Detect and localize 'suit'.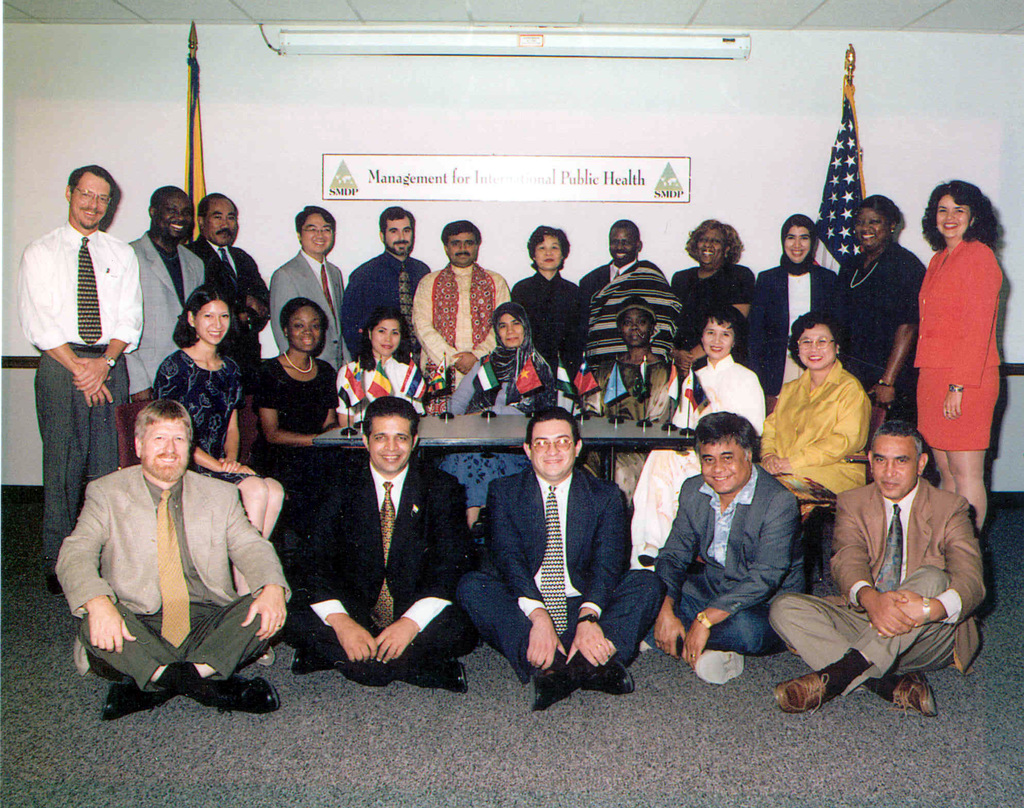
Localized at select_region(764, 478, 988, 697).
